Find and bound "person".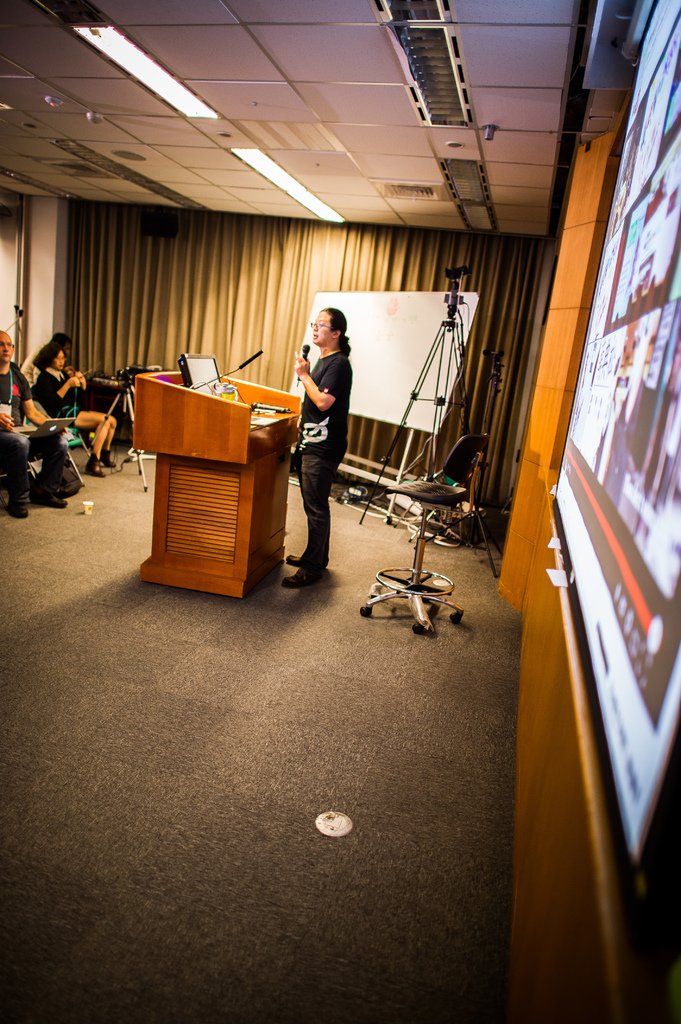
Bound: [0,328,75,521].
